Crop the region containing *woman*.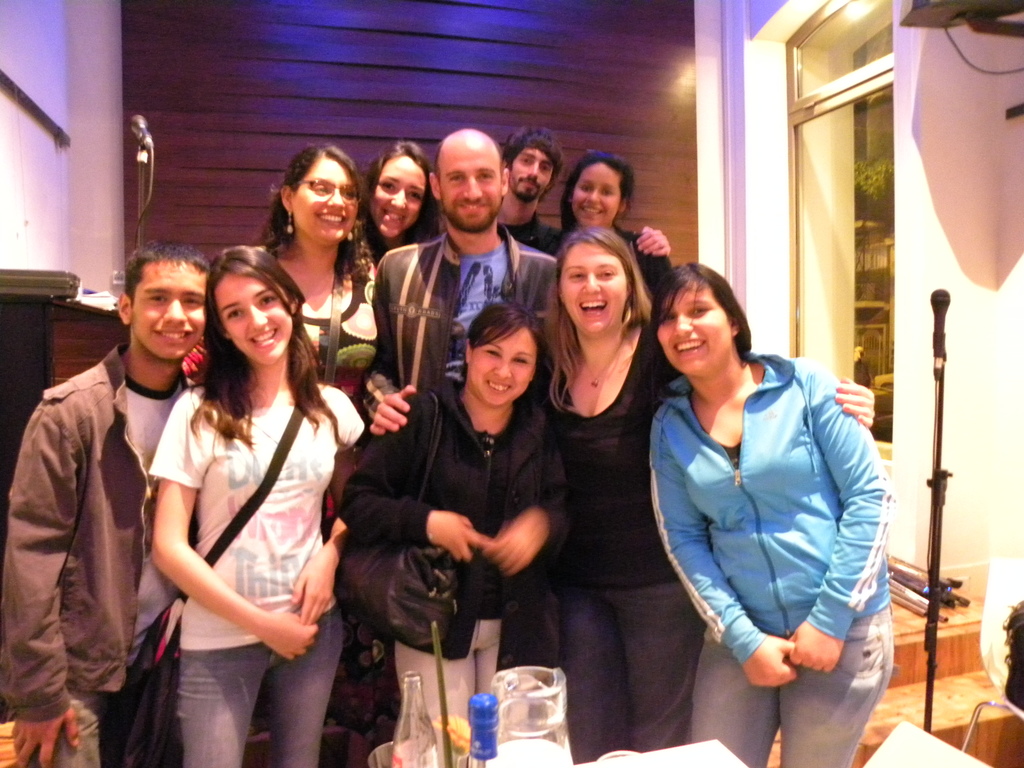
Crop region: crop(359, 235, 876, 756).
